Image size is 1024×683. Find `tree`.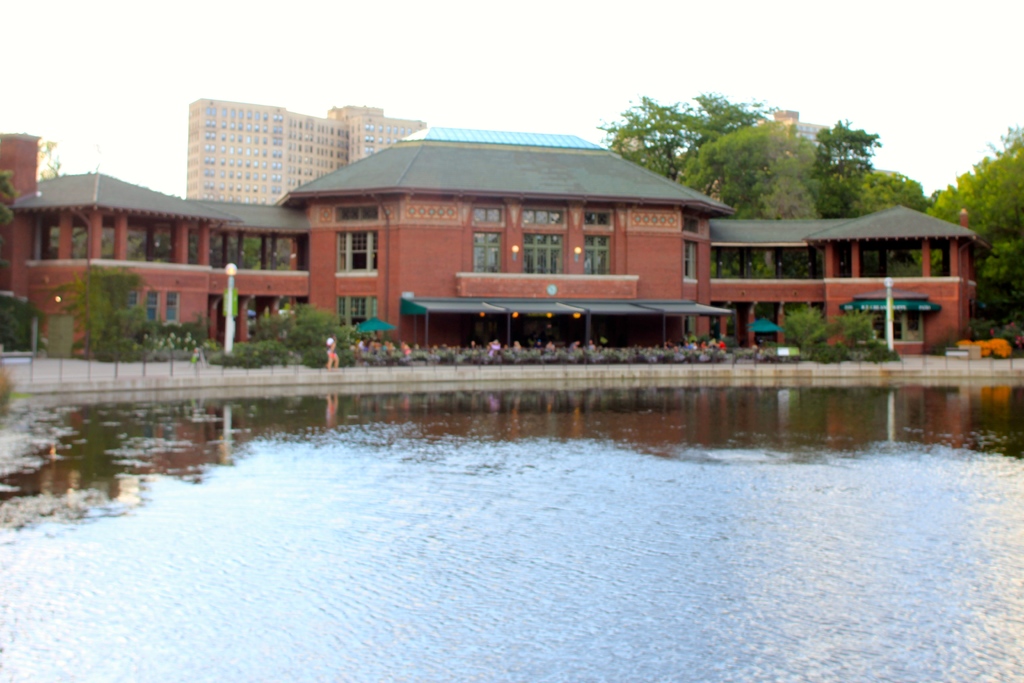
region(586, 88, 762, 184).
